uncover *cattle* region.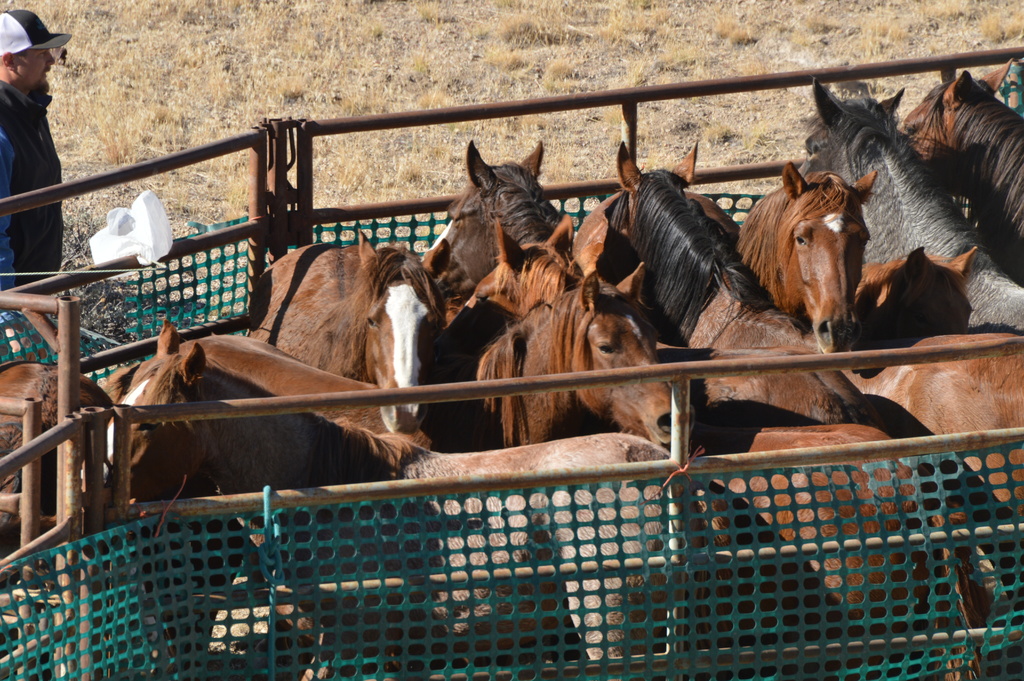
Uncovered: (left=84, top=320, right=725, bottom=680).
